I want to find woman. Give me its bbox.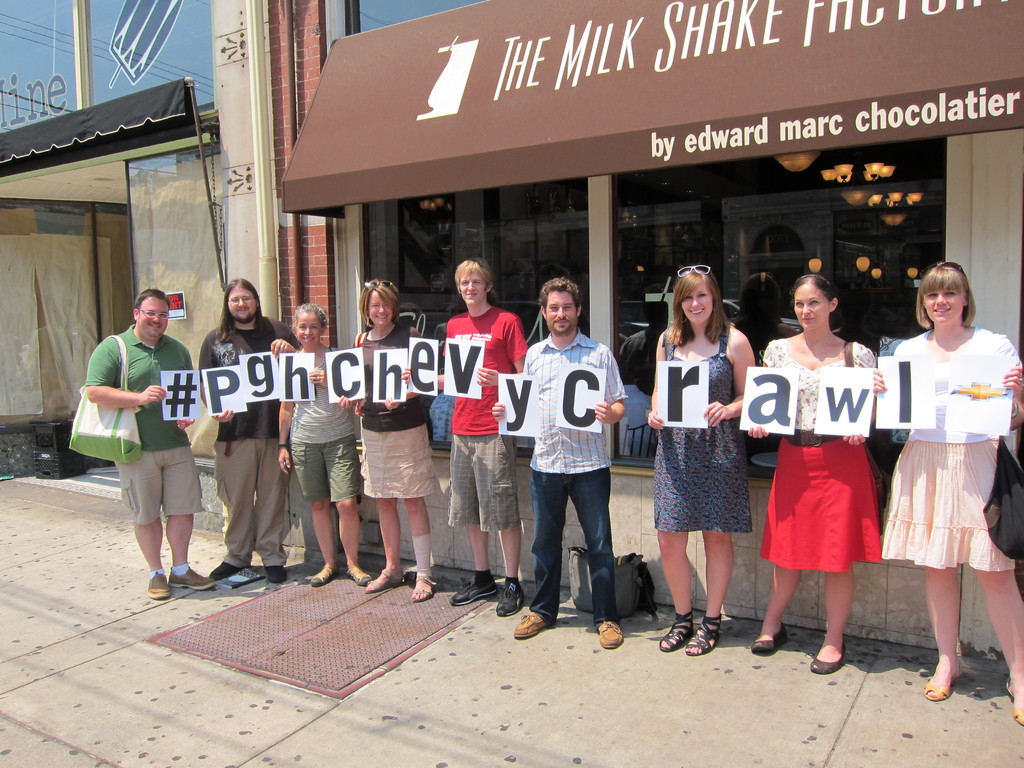
{"x1": 650, "y1": 274, "x2": 764, "y2": 628}.
